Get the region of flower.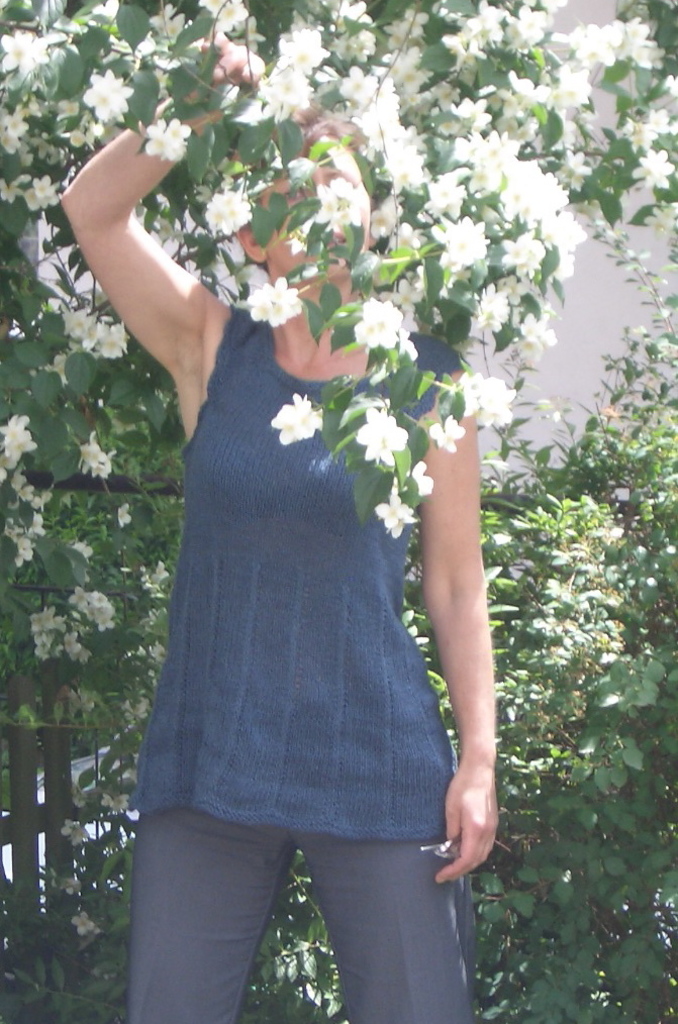
region(320, 3, 377, 60).
